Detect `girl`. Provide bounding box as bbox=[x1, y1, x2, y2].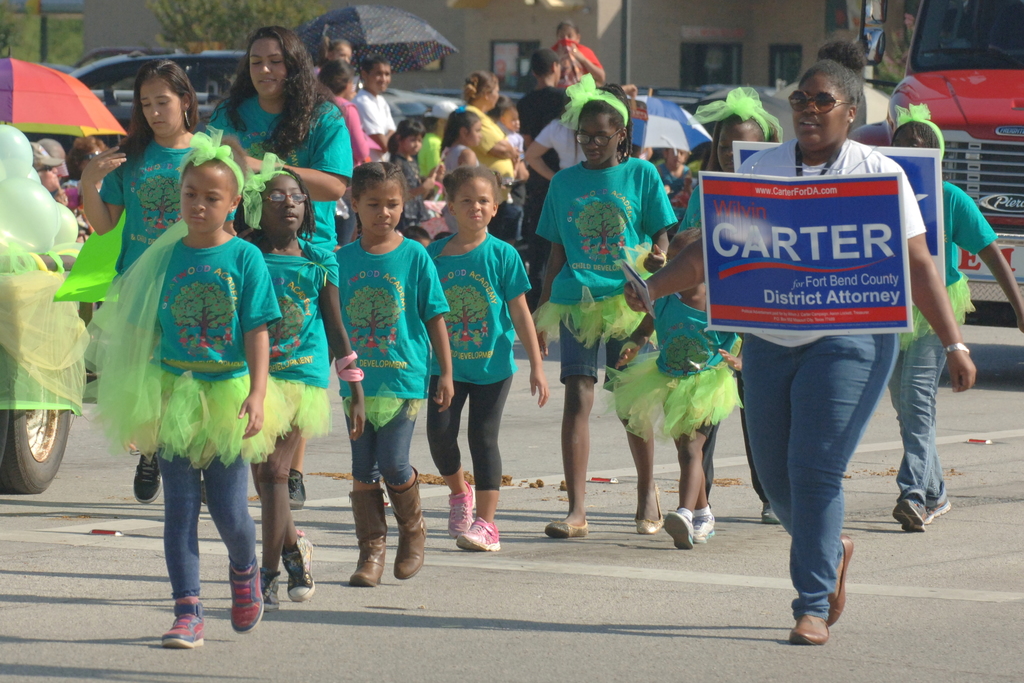
bbox=[671, 79, 788, 524].
